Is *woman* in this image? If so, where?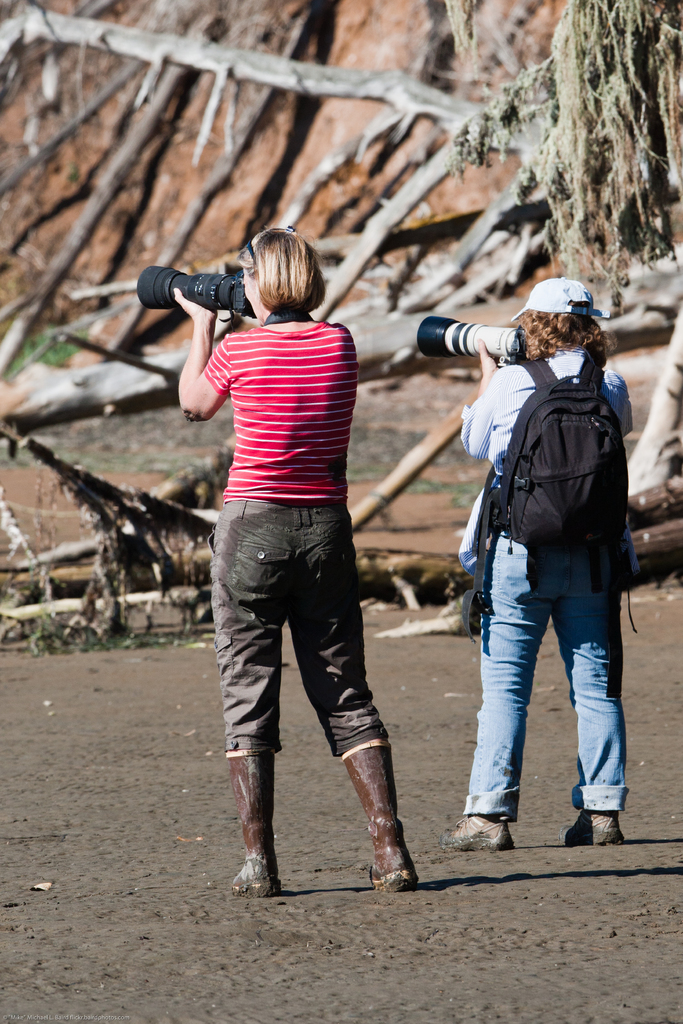
Yes, at bbox=(169, 212, 429, 917).
